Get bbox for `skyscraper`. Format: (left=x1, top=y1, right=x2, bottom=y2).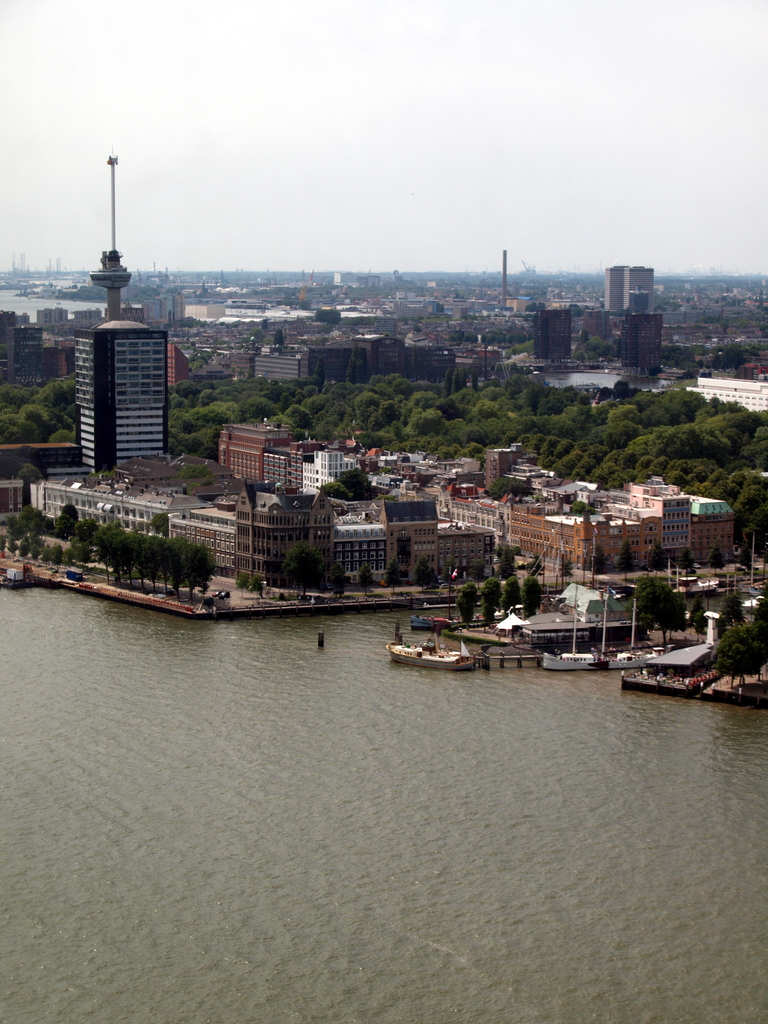
(left=603, top=264, right=655, bottom=328).
